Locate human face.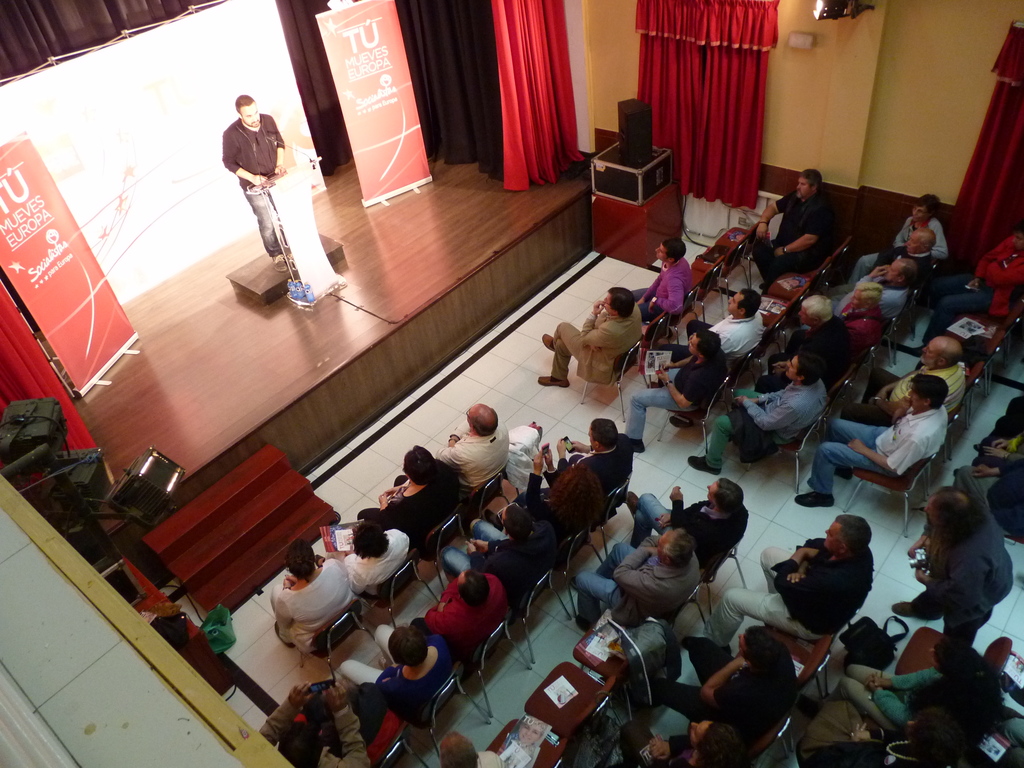
Bounding box: left=685, top=335, right=701, bottom=360.
